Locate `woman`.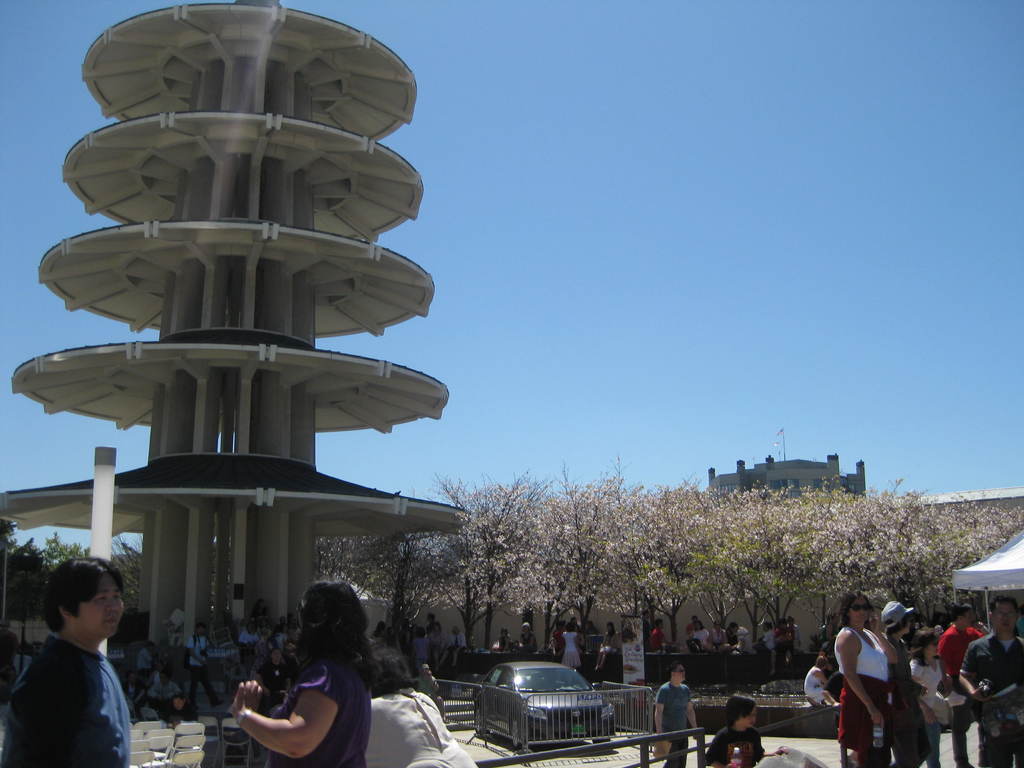
Bounding box: <region>415, 630, 430, 666</region>.
